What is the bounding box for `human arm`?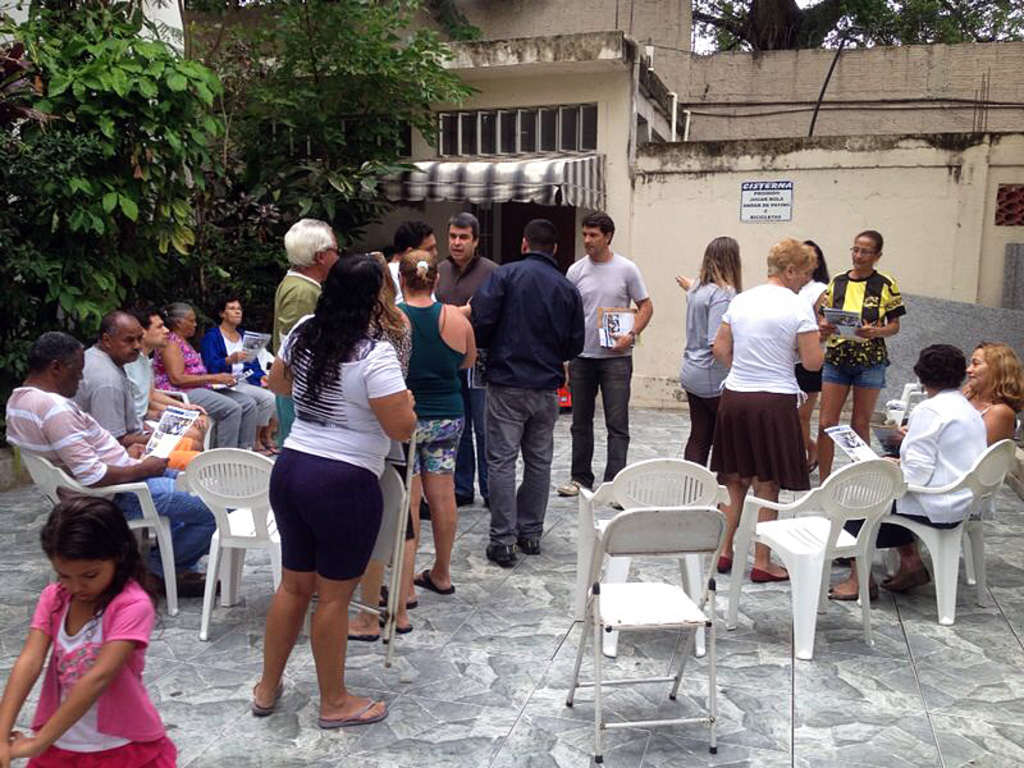
BBox(269, 317, 296, 397).
